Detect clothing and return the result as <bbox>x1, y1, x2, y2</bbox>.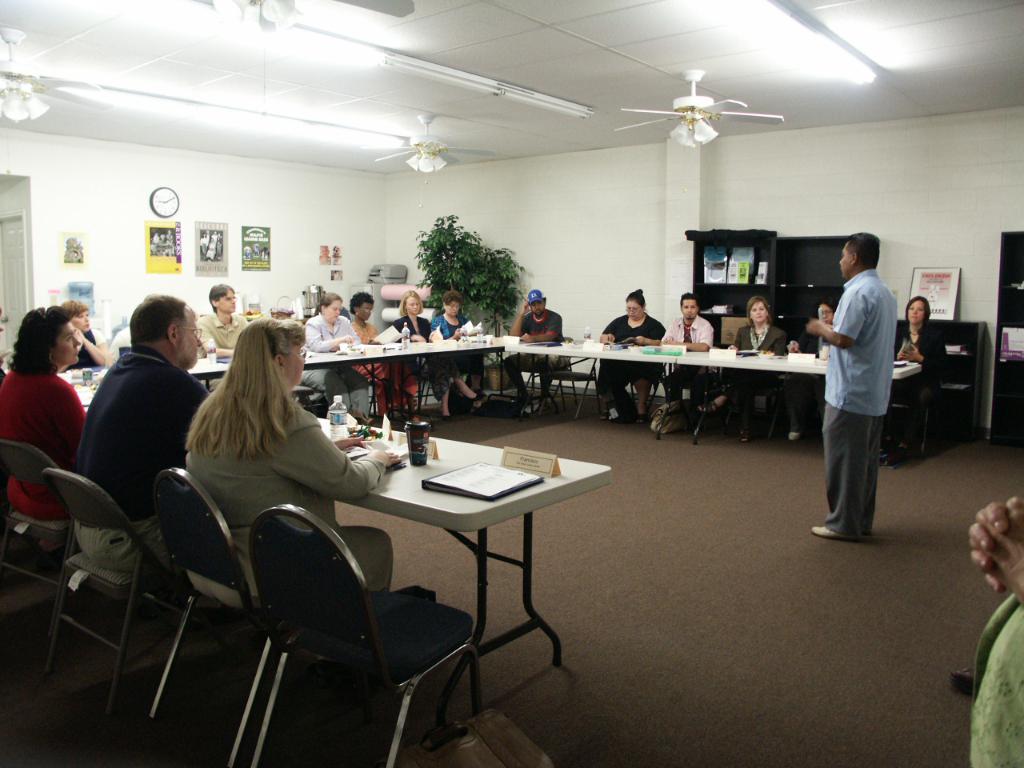
<bbox>432, 310, 471, 340</bbox>.
